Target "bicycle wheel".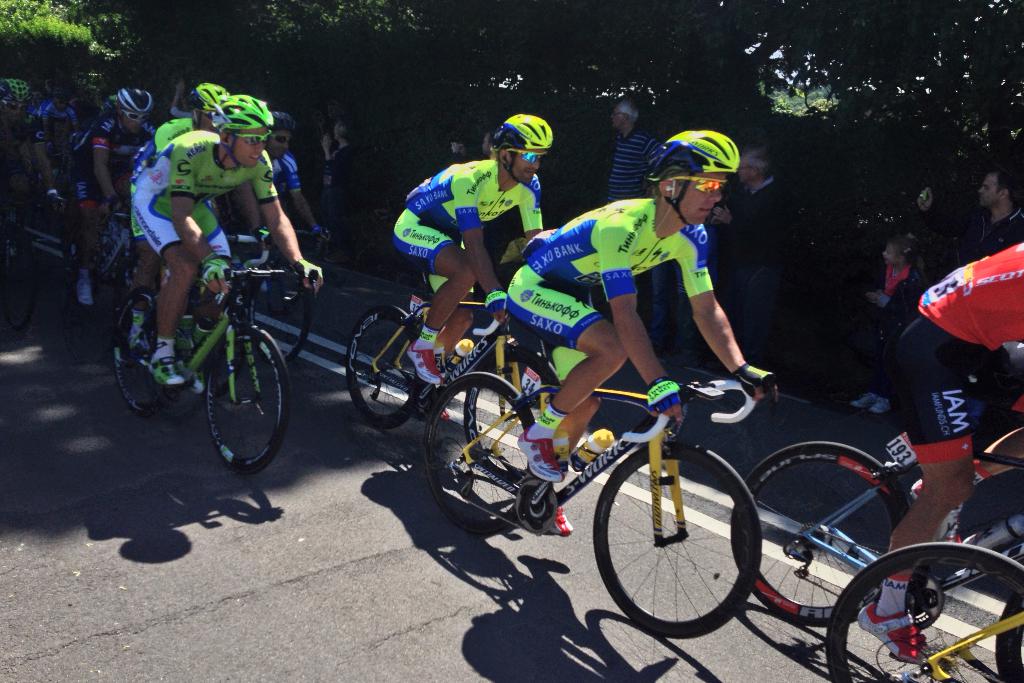
Target region: (113,294,167,418).
